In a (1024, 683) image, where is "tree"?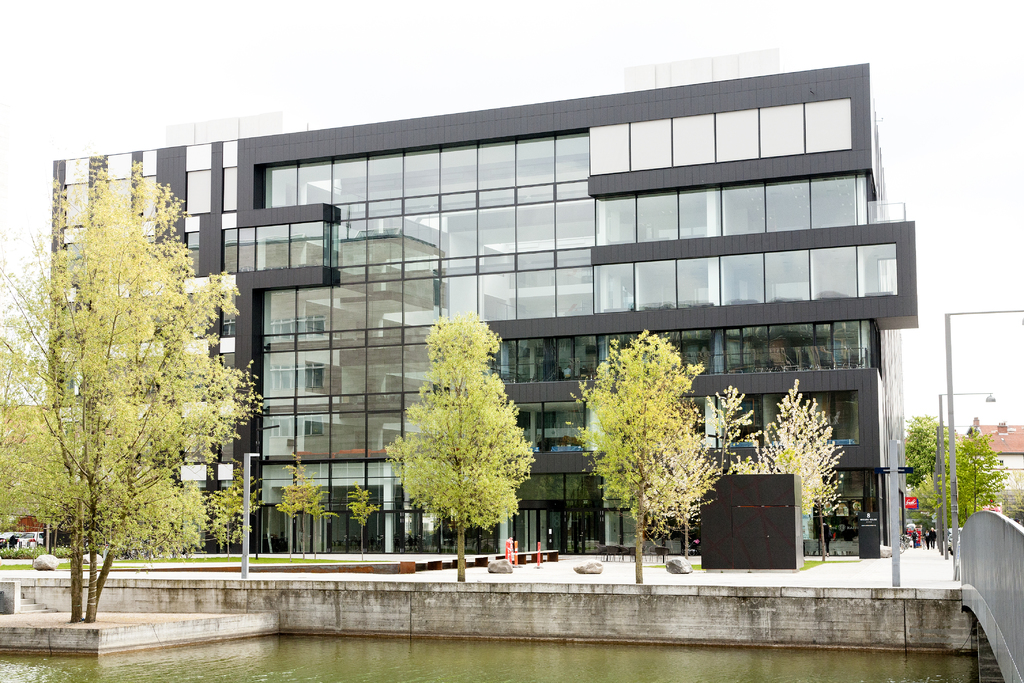
[393,298,532,562].
